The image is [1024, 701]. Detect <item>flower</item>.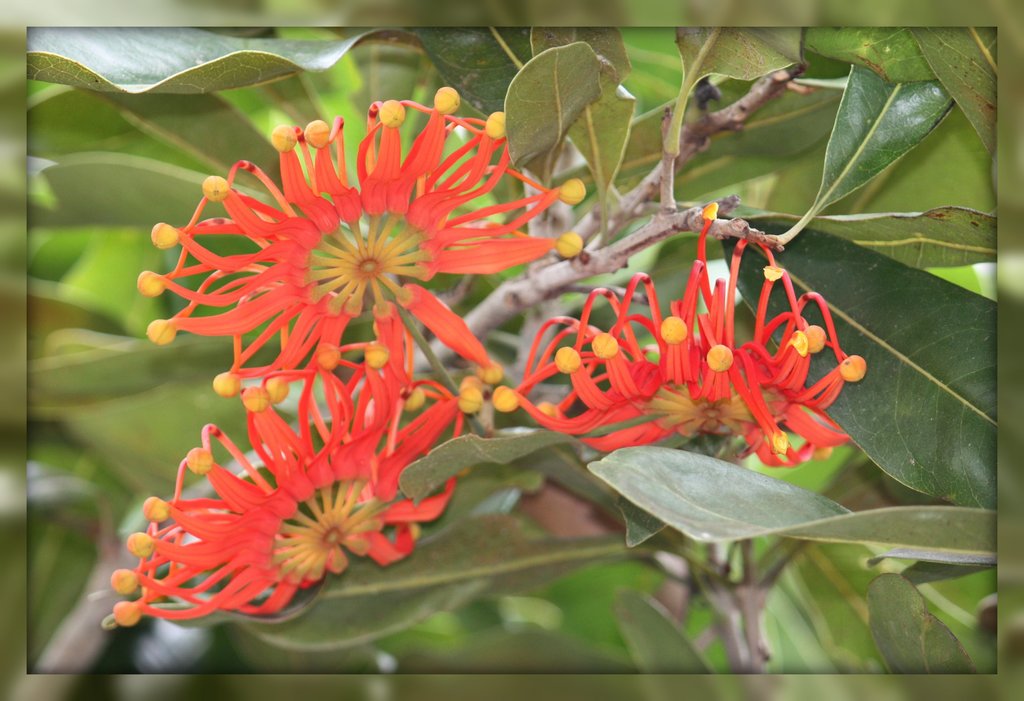
Detection: region(492, 203, 865, 465).
